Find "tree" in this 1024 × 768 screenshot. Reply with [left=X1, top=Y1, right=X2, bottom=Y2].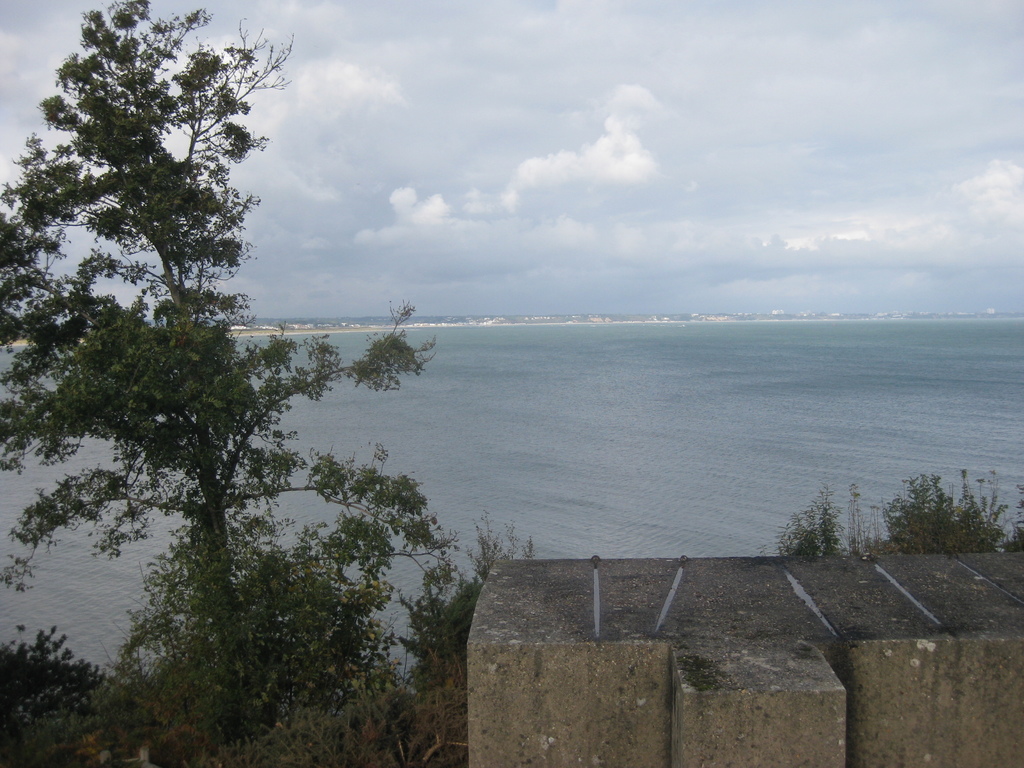
[left=22, top=19, right=332, bottom=710].
